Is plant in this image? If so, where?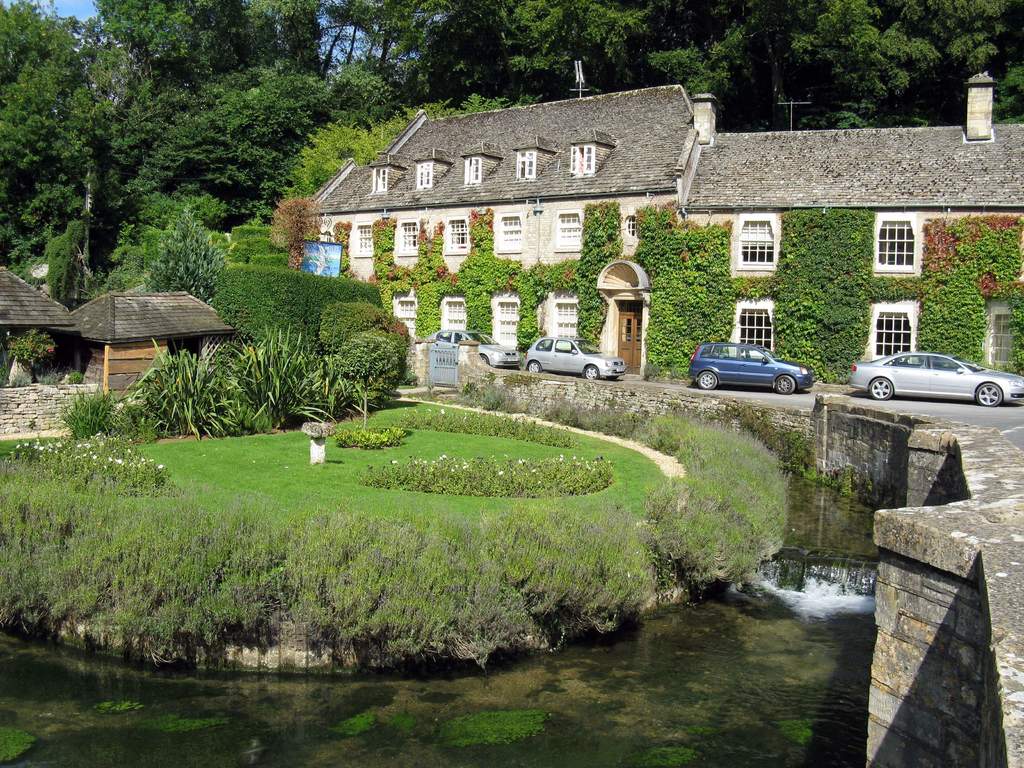
Yes, at pyautogui.locateOnScreen(328, 327, 406, 396).
